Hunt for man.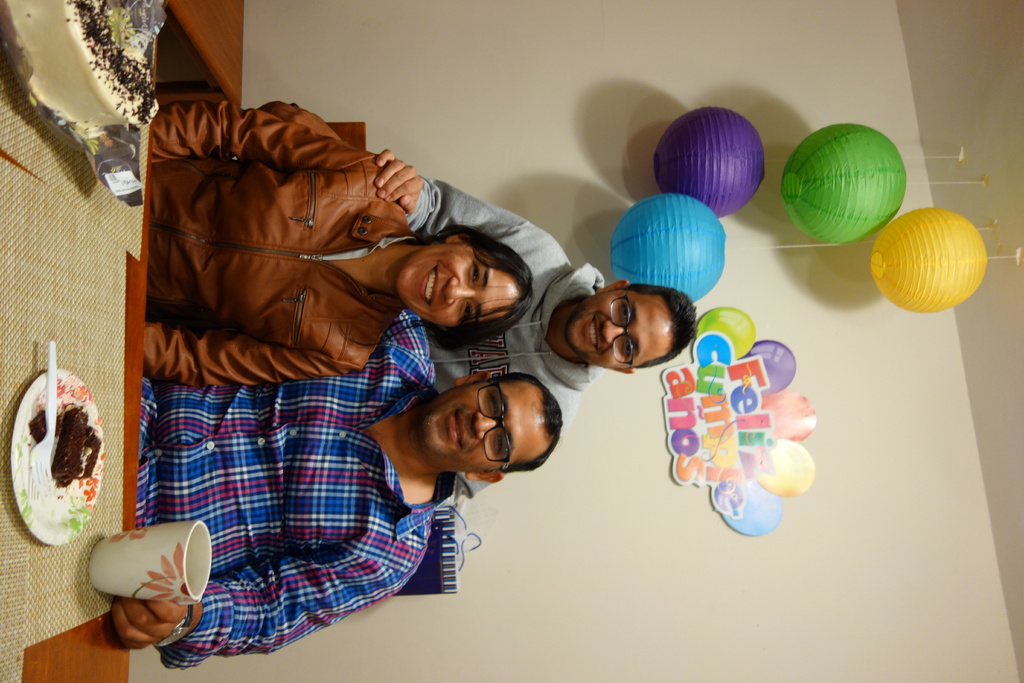
Hunted down at 141, 309, 564, 670.
